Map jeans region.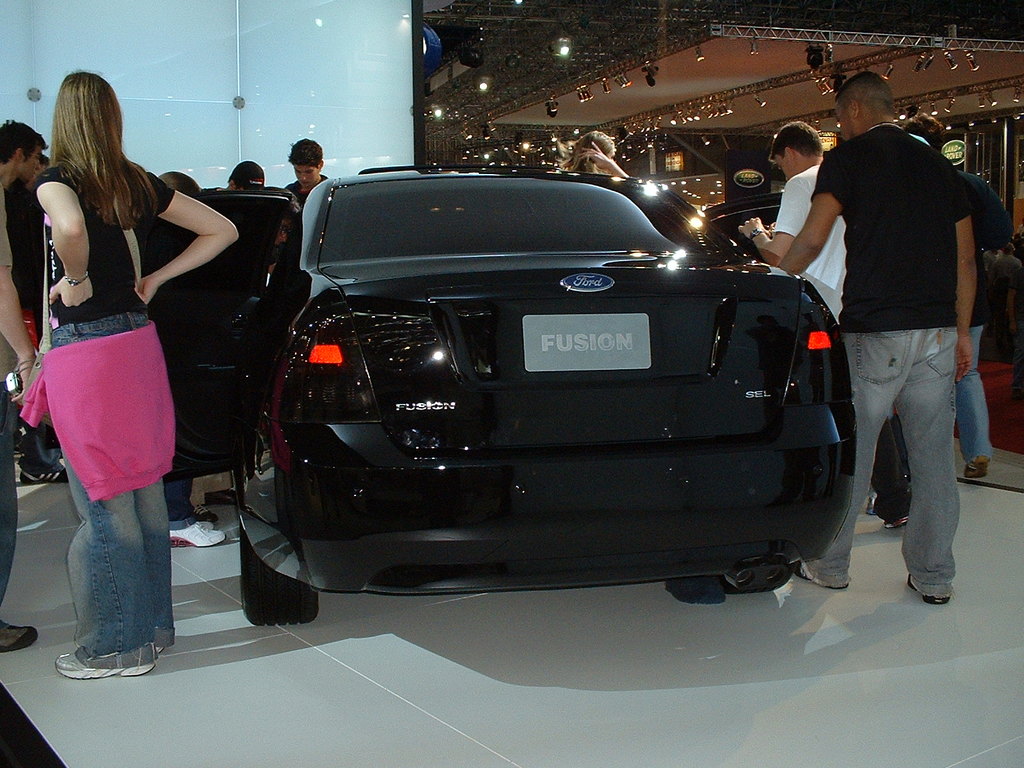
Mapped to BBox(957, 315, 994, 458).
